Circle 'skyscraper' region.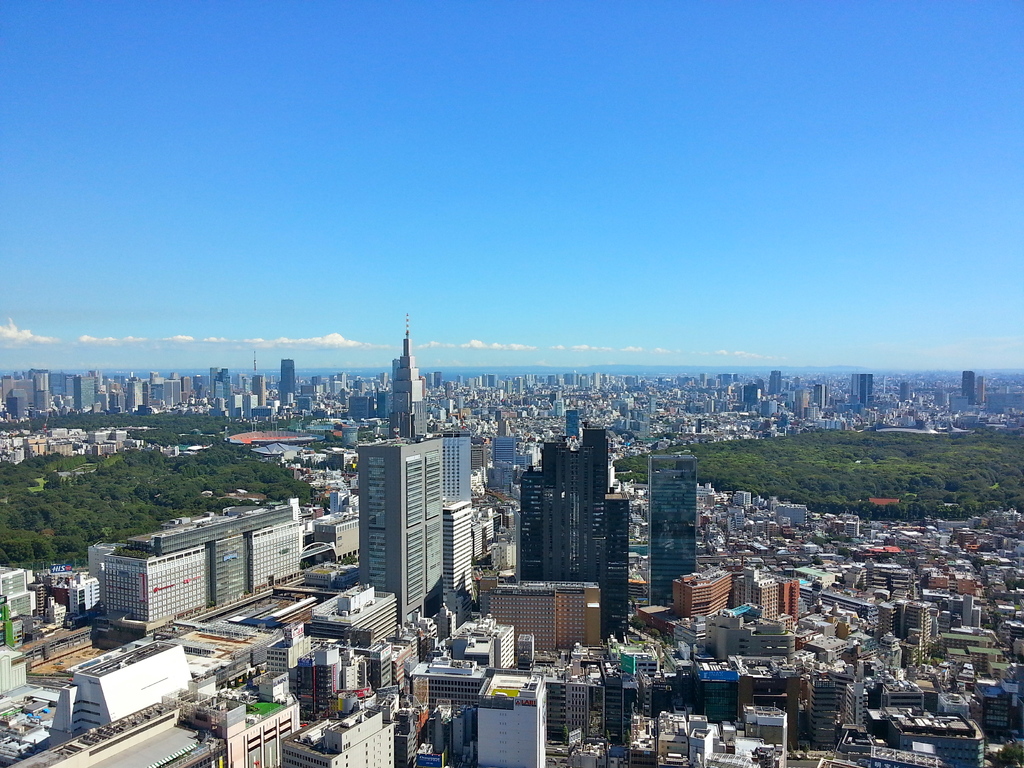
Region: [left=878, top=602, right=936, bottom=645].
